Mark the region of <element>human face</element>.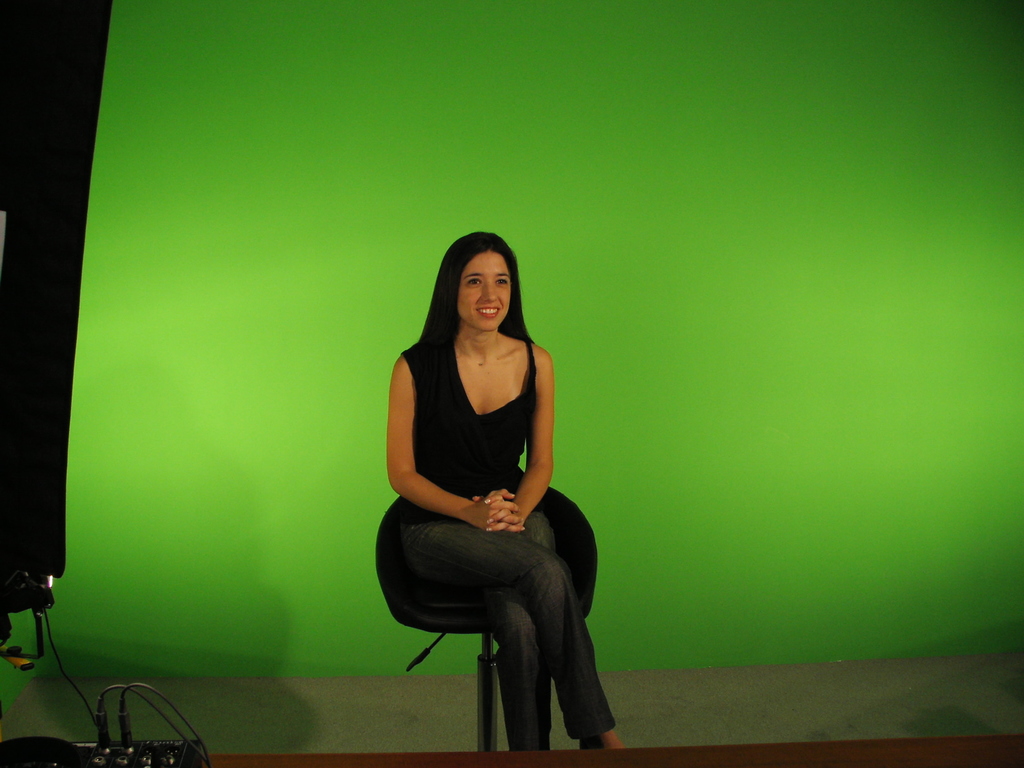
Region: (459,252,513,328).
